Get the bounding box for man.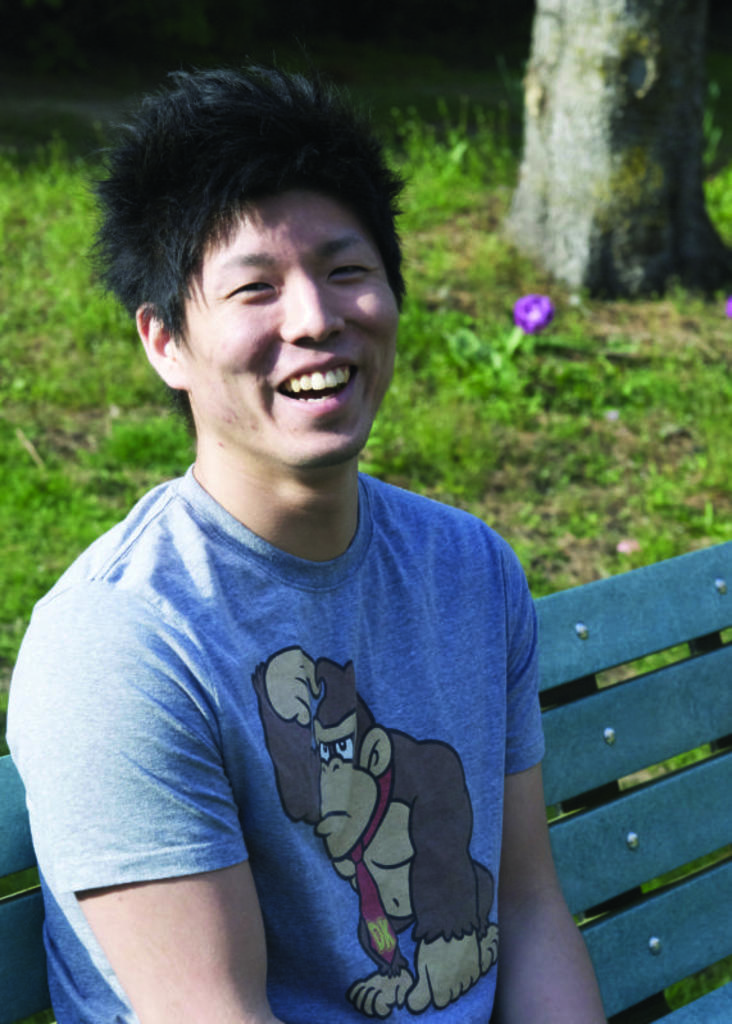
l=4, t=59, r=613, b=1023.
